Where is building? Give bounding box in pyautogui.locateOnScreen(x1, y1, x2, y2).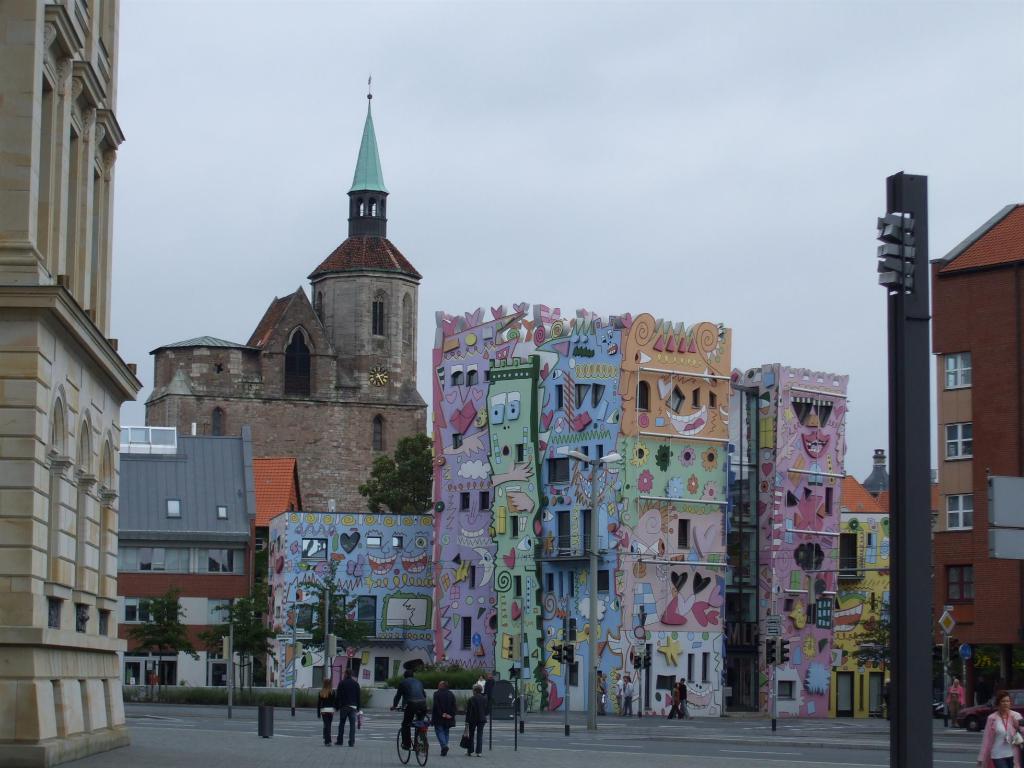
pyautogui.locateOnScreen(0, 0, 145, 767).
